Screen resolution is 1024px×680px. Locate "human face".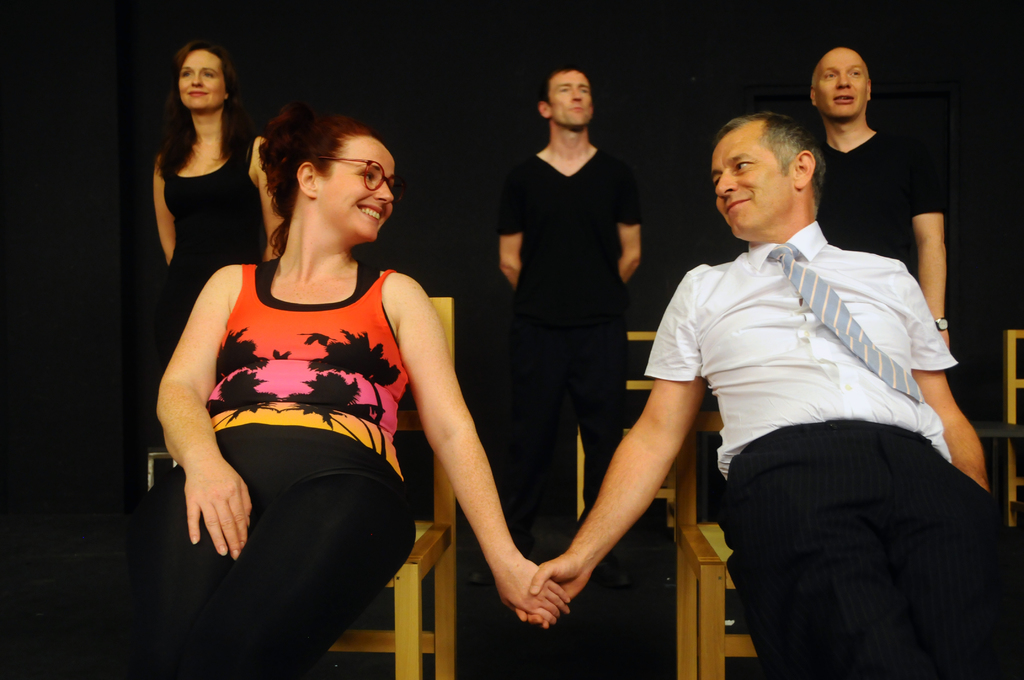
locate(811, 48, 867, 120).
